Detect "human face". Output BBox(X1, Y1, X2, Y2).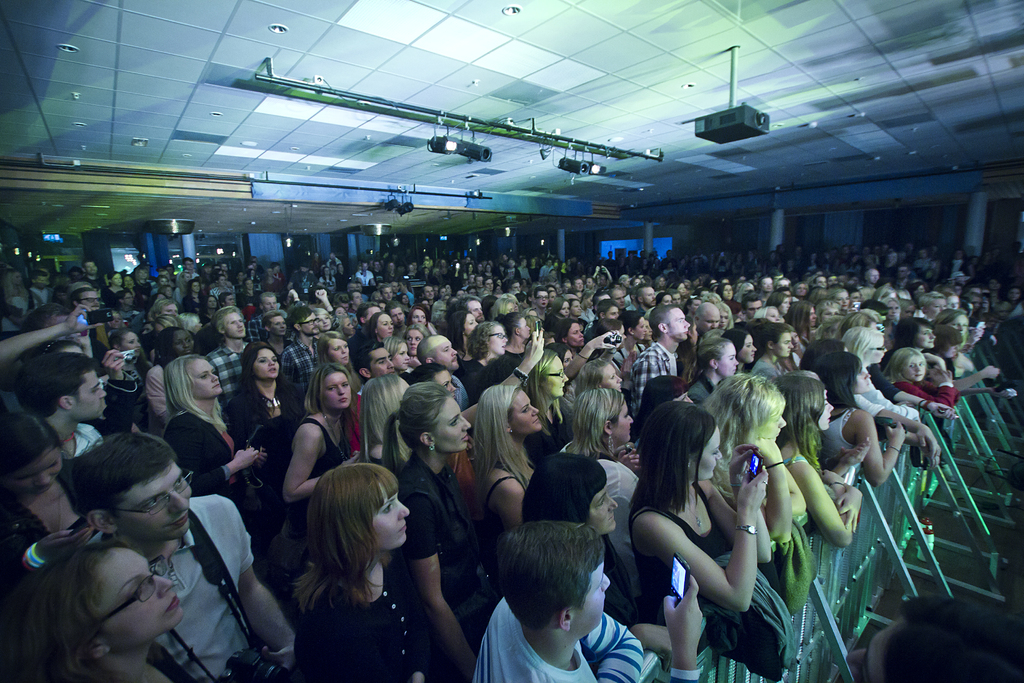
BBox(632, 315, 645, 339).
